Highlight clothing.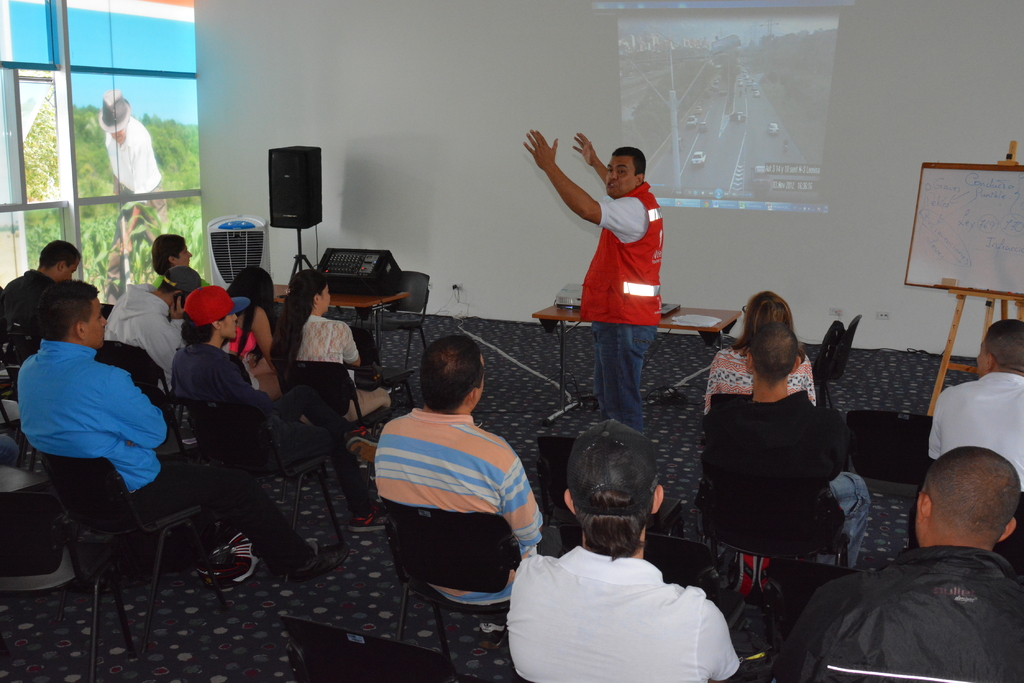
Highlighted region: box(698, 388, 870, 568).
